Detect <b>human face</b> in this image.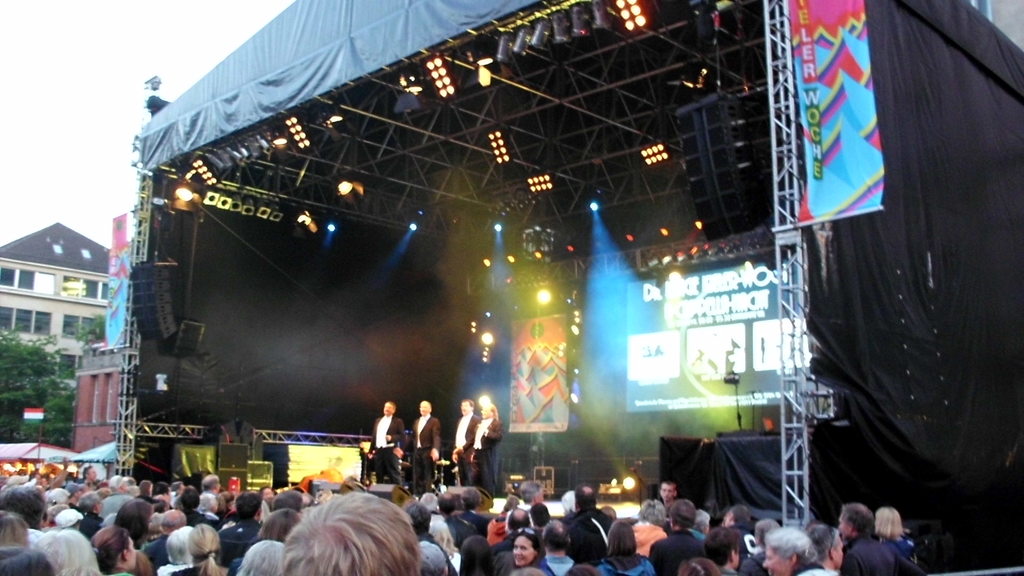
Detection: bbox=[513, 534, 538, 565].
